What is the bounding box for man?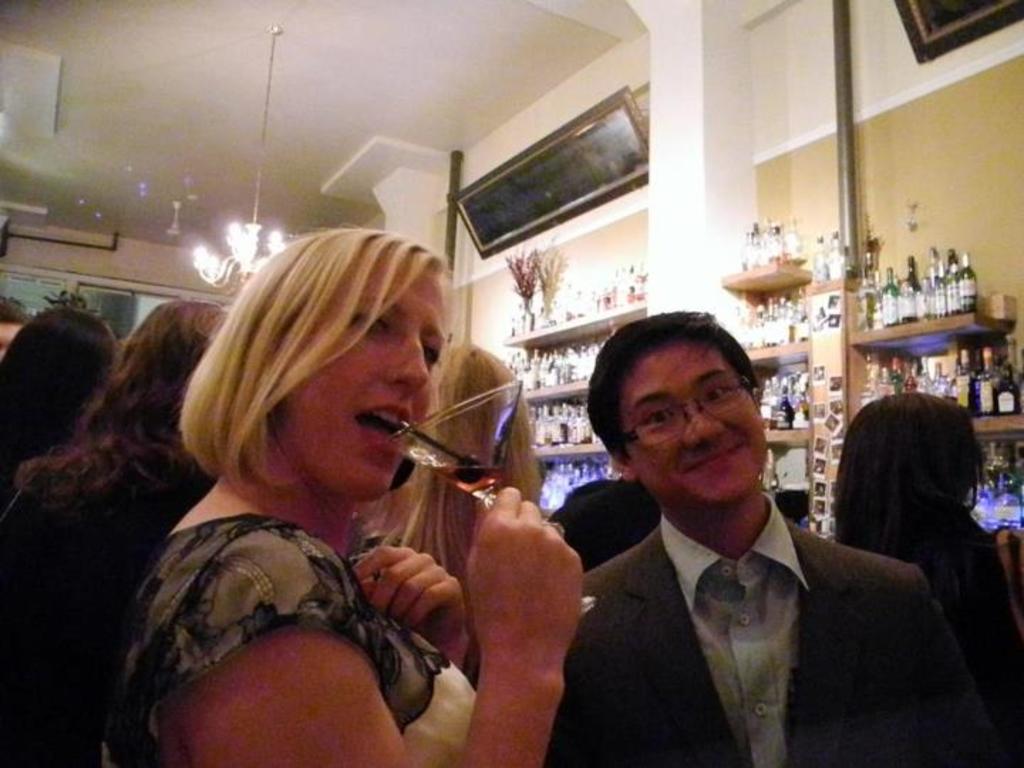
[540,313,1000,767].
